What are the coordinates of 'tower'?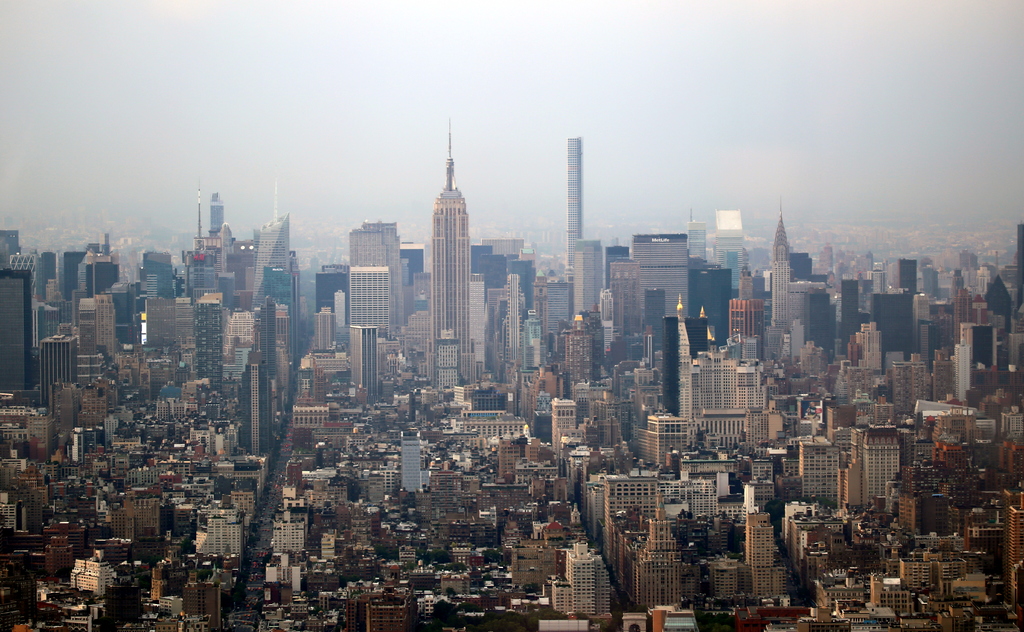
BBox(56, 244, 86, 296).
